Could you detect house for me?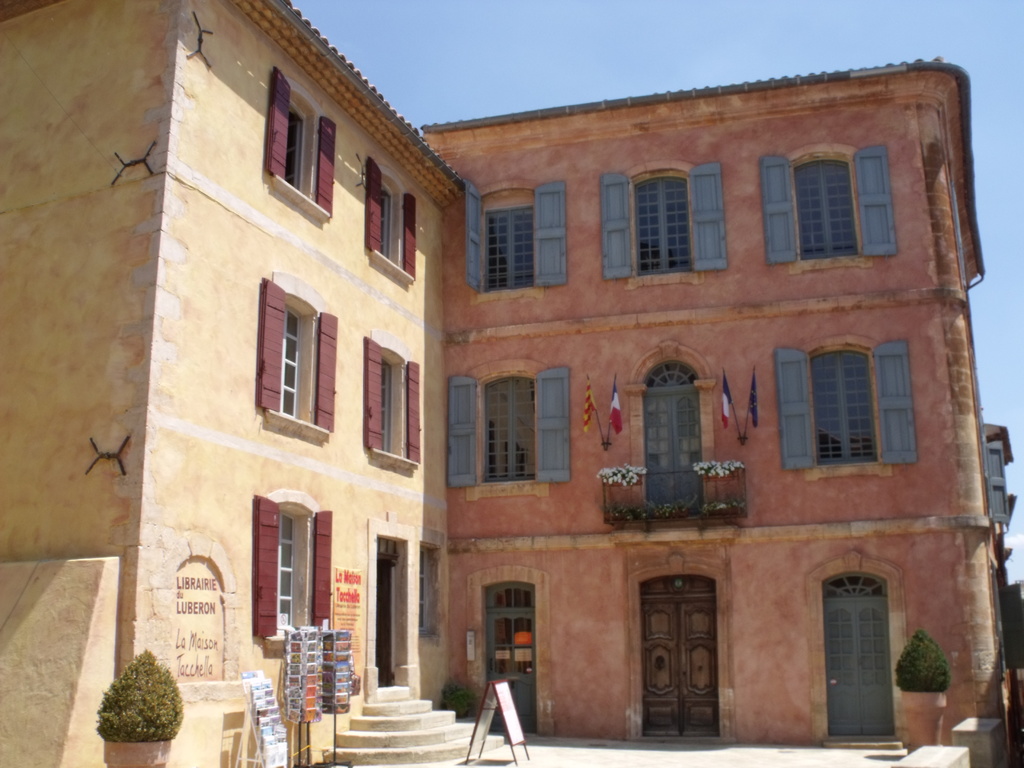
Detection result: 422 65 1009 756.
